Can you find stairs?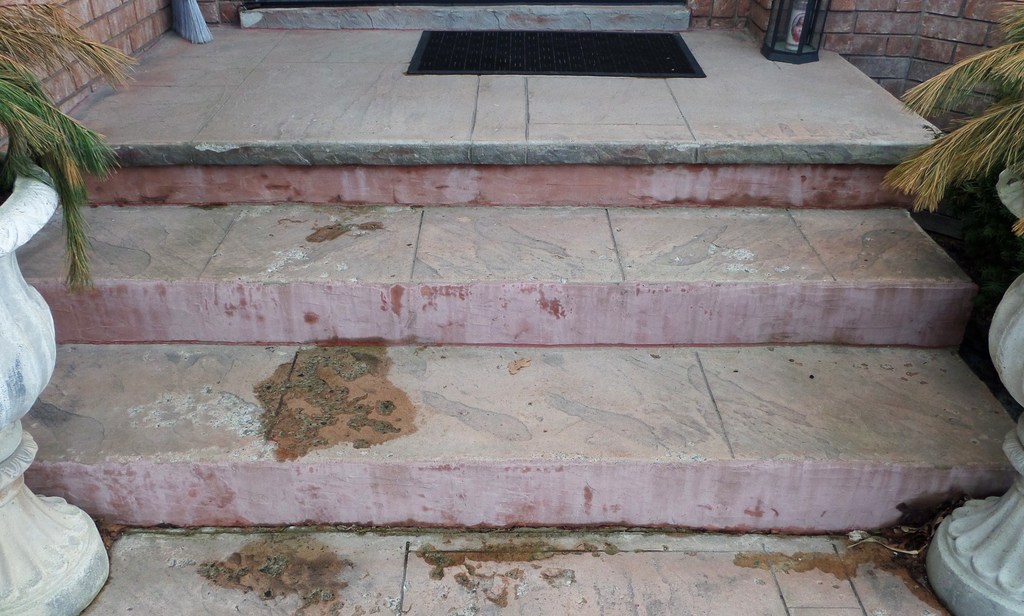
Yes, bounding box: box(15, 14, 1016, 615).
